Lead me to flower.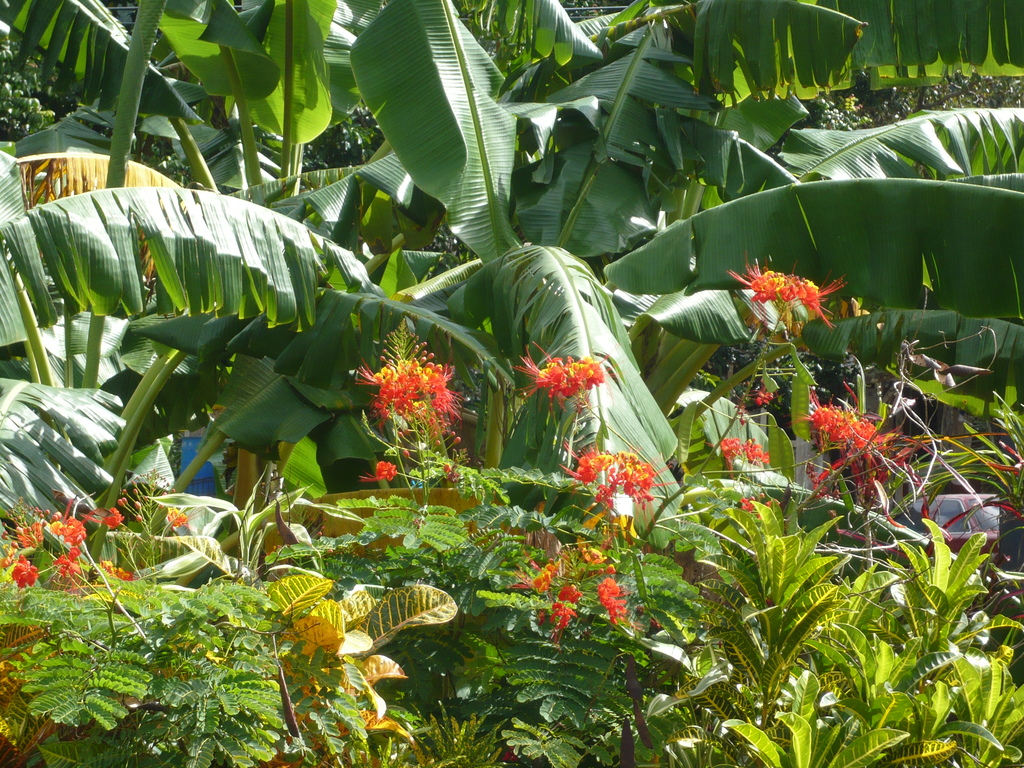
Lead to bbox=[563, 444, 671, 508].
